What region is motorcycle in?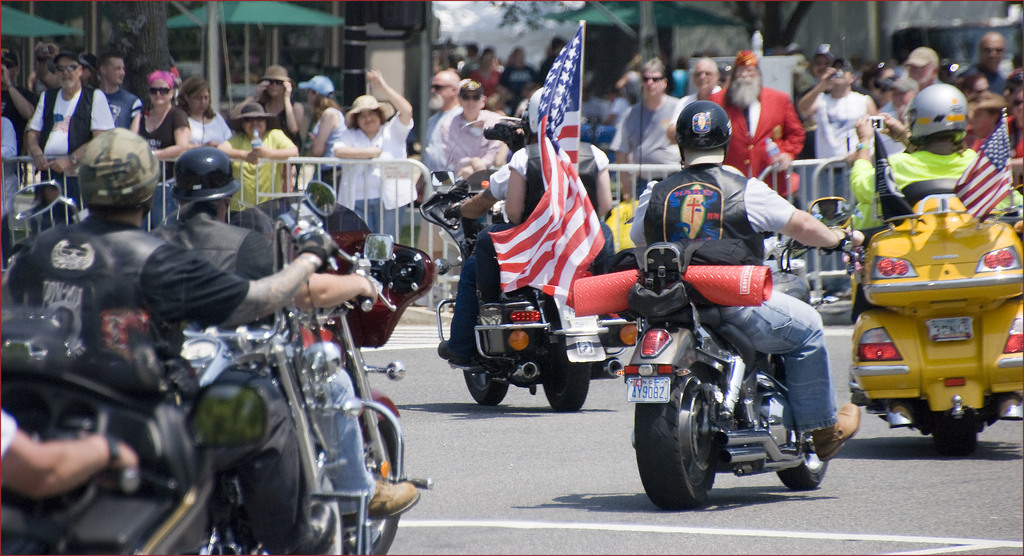
<bbox>414, 165, 644, 413</bbox>.
